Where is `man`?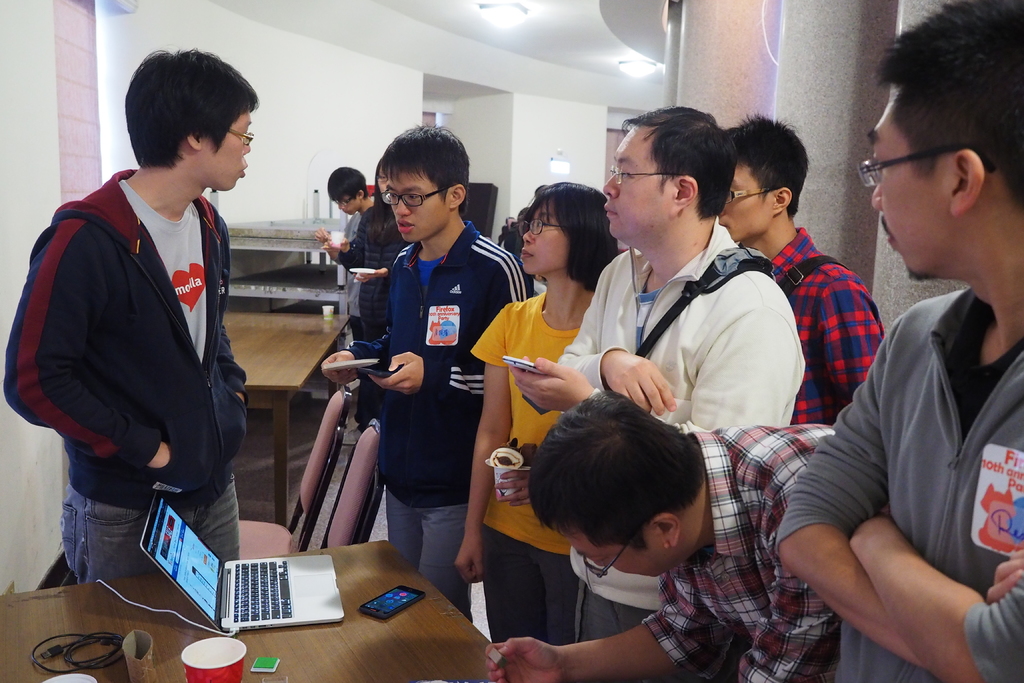
BBox(511, 103, 807, 641).
